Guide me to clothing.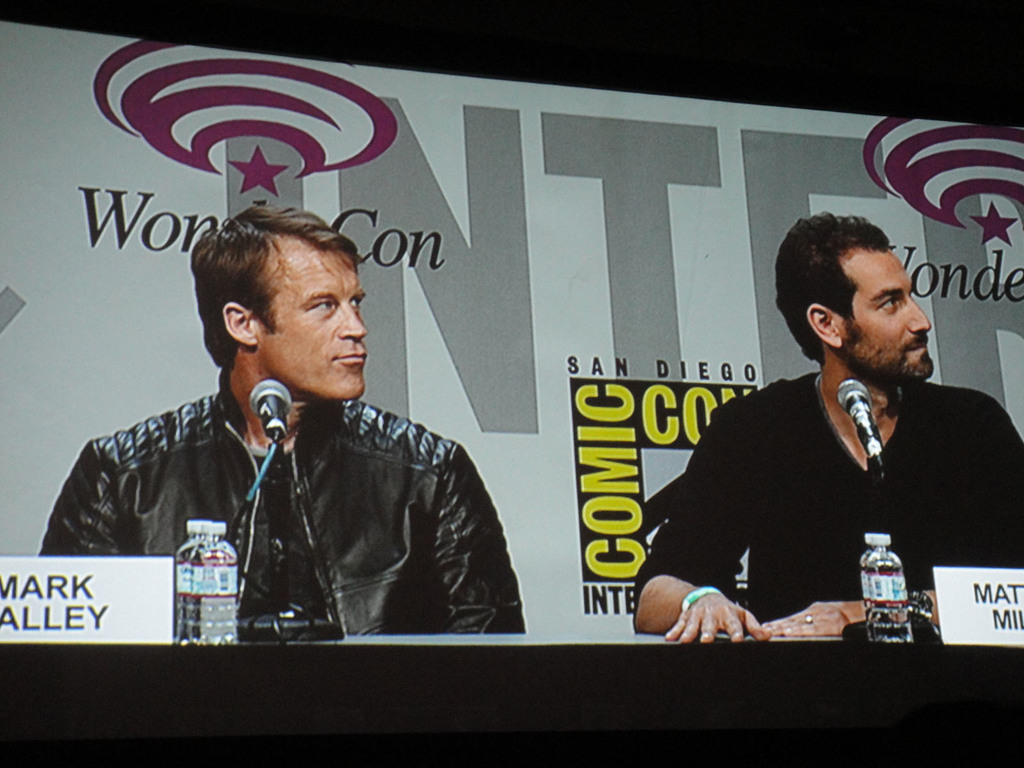
Guidance: box=[35, 369, 529, 639].
